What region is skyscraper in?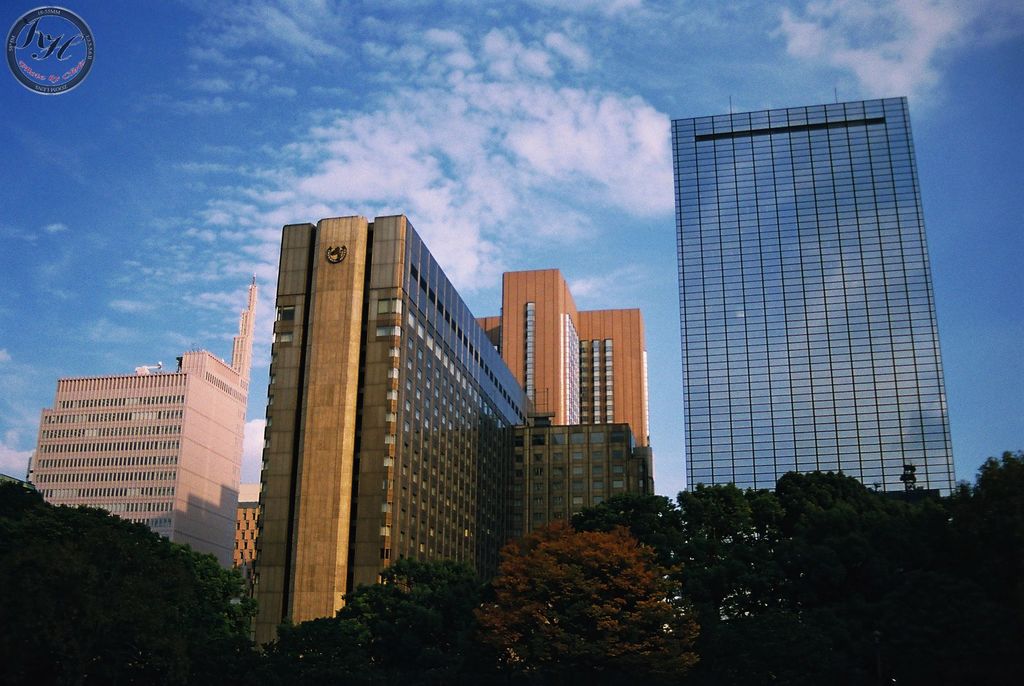
(left=15, top=275, right=254, bottom=578).
